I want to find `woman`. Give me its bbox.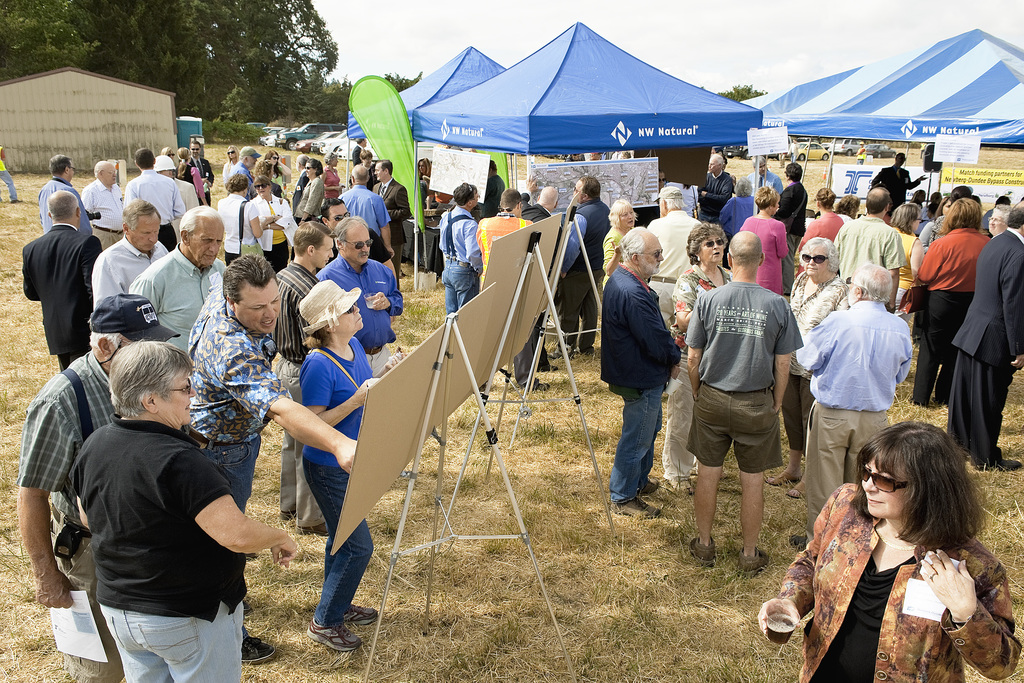
{"left": 262, "top": 150, "right": 289, "bottom": 191}.
